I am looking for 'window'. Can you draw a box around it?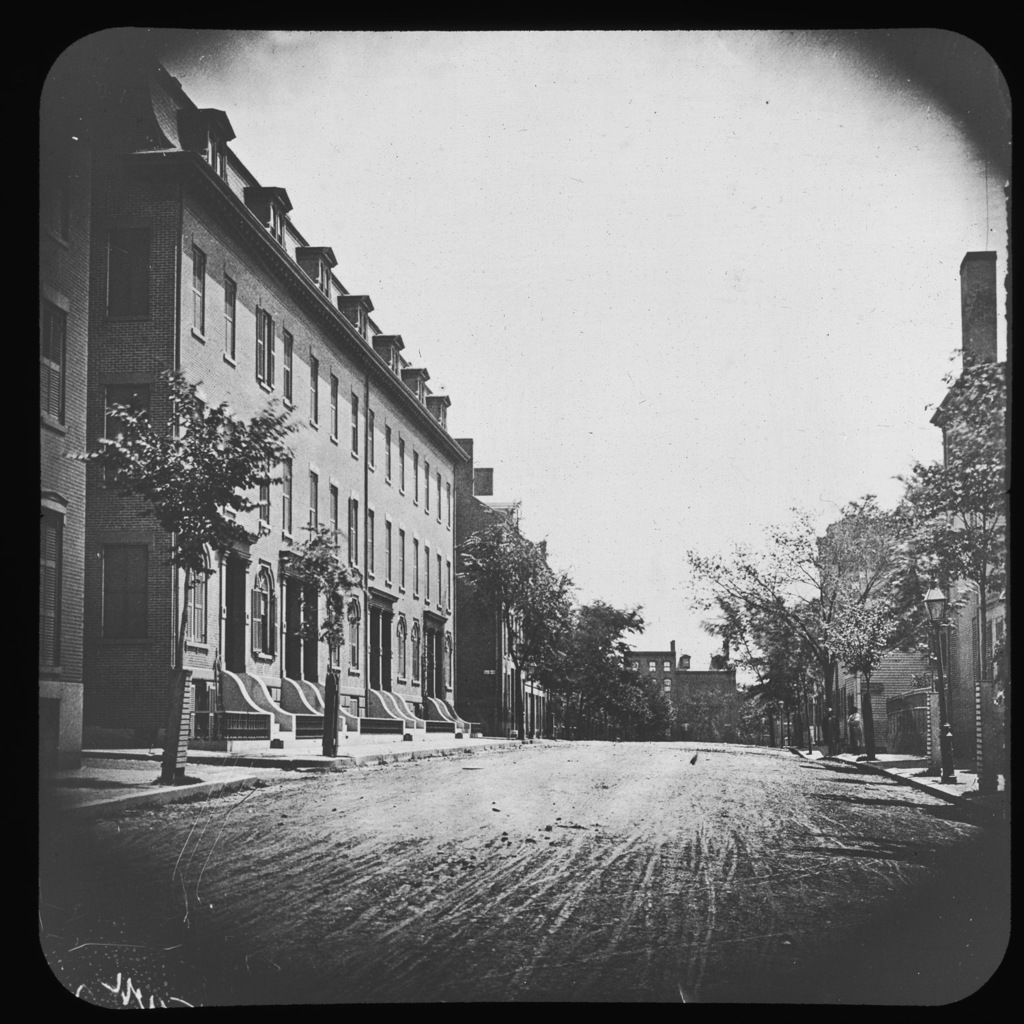
Sure, the bounding box is bbox=[34, 509, 57, 666].
